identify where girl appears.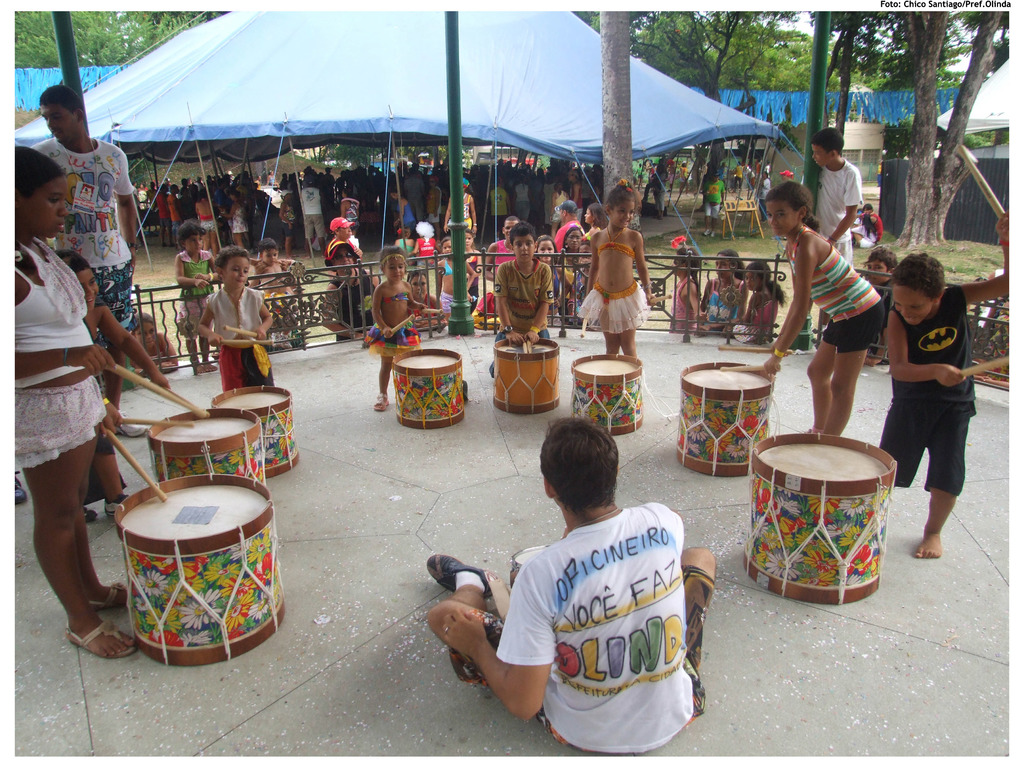
Appears at BBox(360, 245, 431, 413).
